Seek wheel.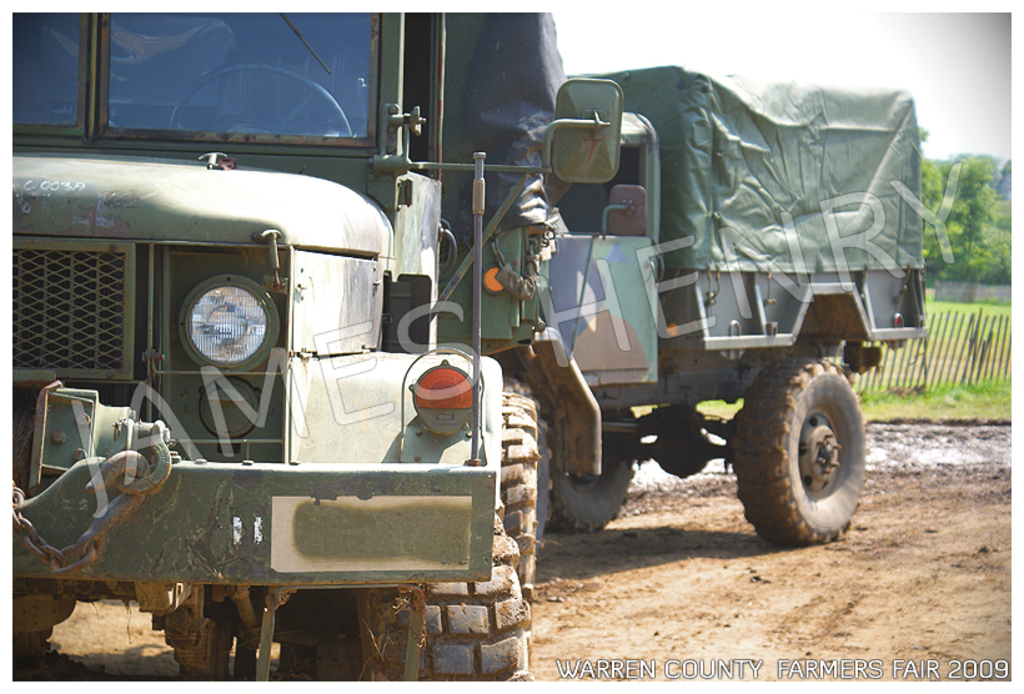
[x1=507, y1=372, x2=552, y2=553].
